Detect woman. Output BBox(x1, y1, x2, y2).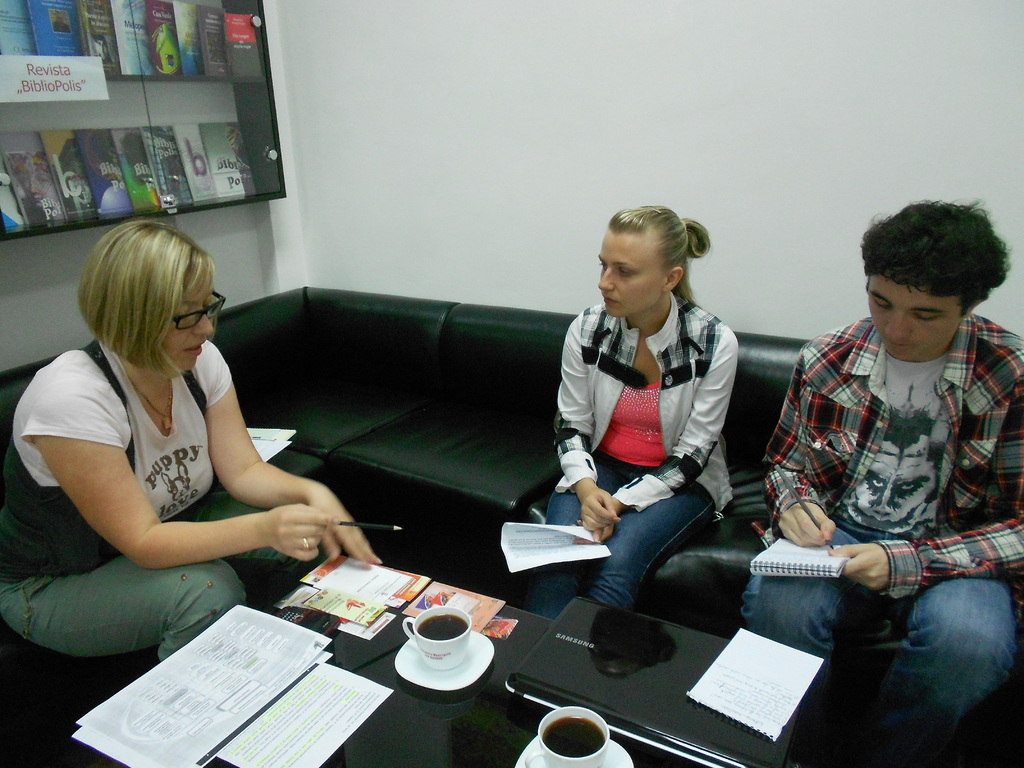
BBox(25, 202, 329, 680).
